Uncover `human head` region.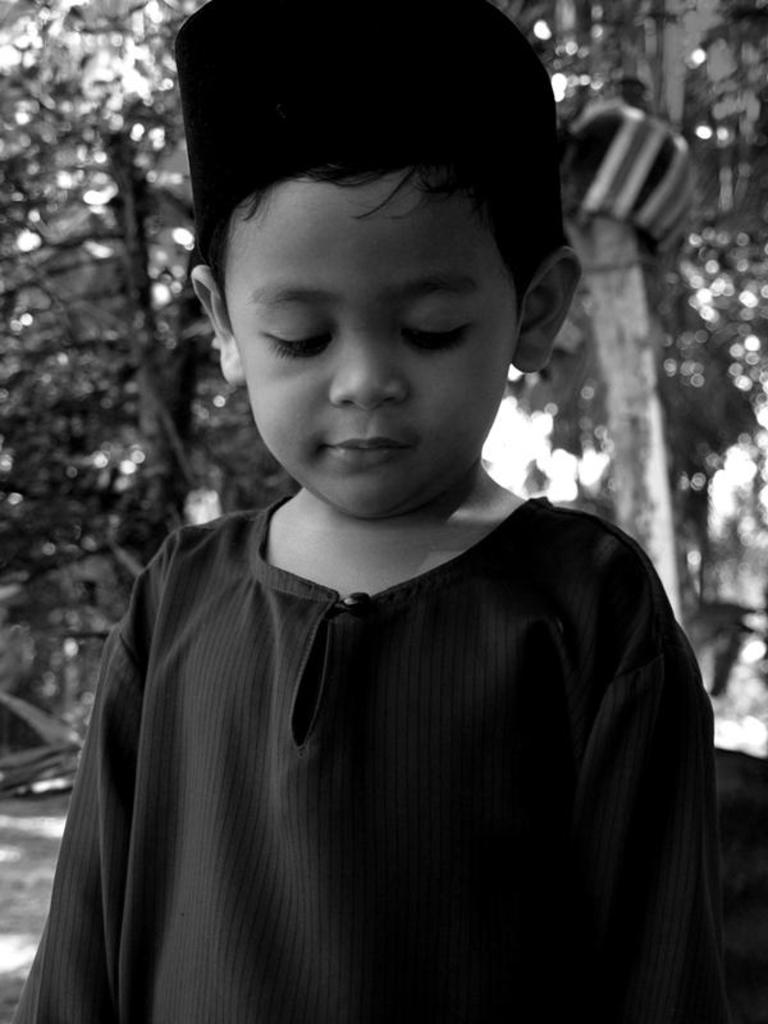
Uncovered: pyautogui.locateOnScreen(186, 8, 548, 470).
